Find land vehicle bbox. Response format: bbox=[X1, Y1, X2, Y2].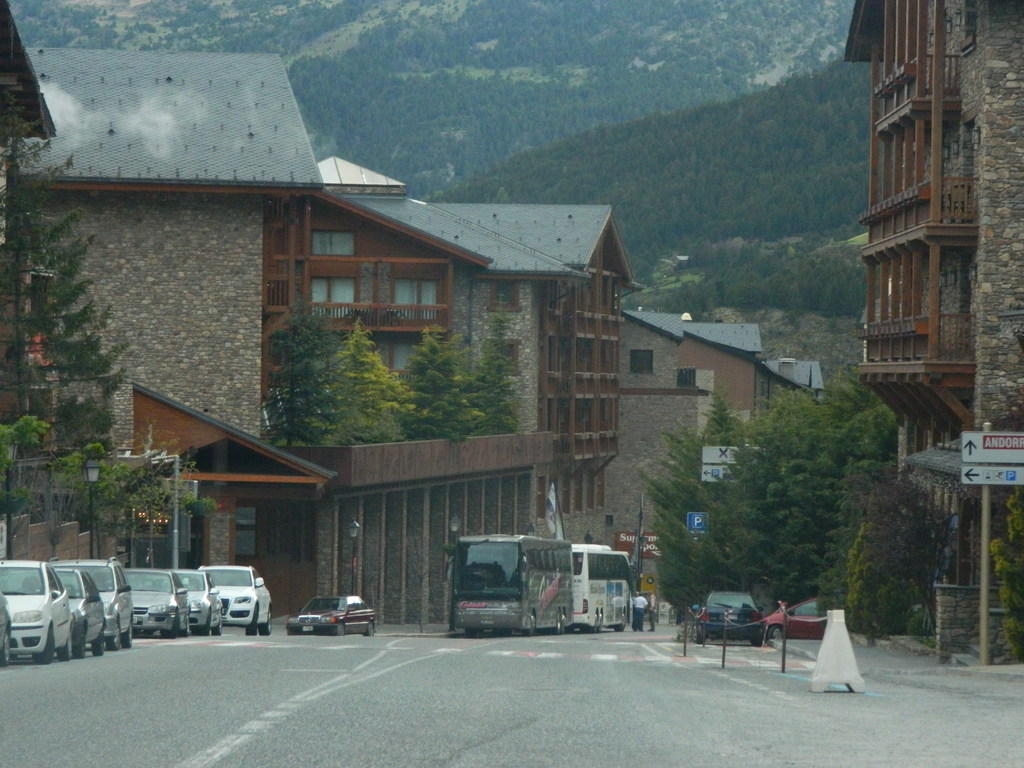
bbox=[433, 532, 569, 636].
